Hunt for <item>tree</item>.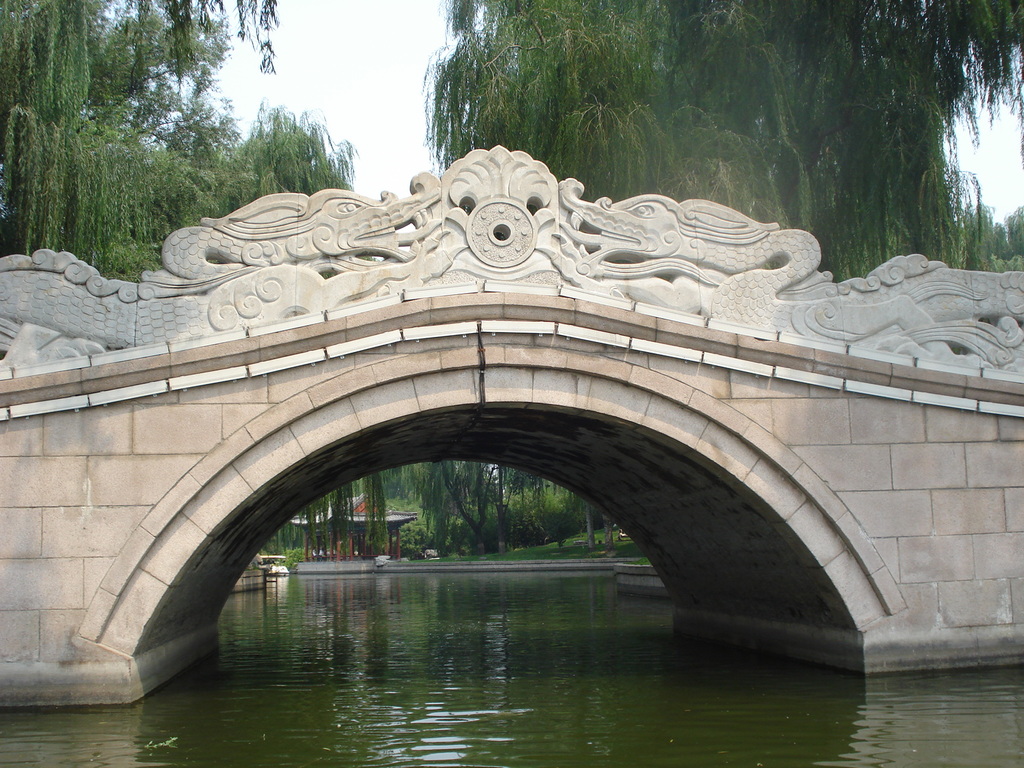
Hunted down at [x1=417, y1=0, x2=1023, y2=284].
